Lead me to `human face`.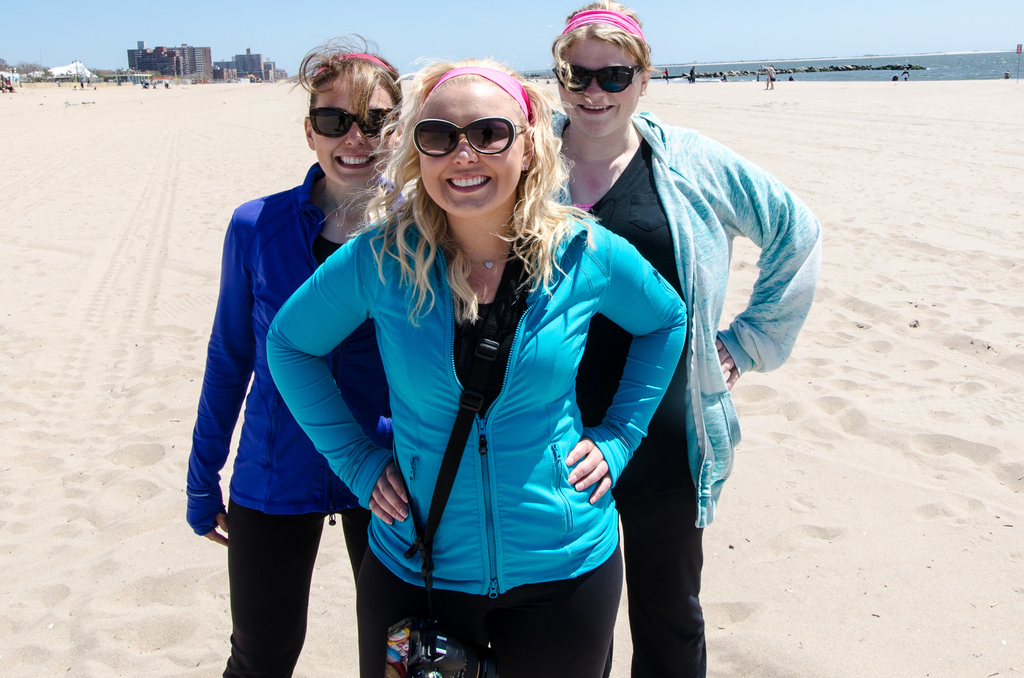
Lead to bbox(556, 35, 640, 140).
